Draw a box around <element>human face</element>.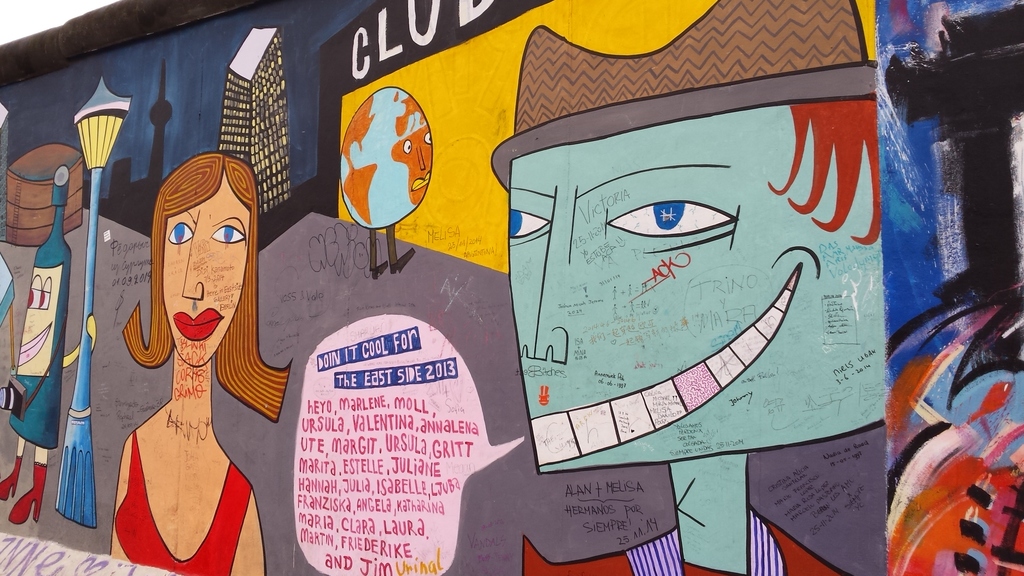
<box>165,172,250,365</box>.
